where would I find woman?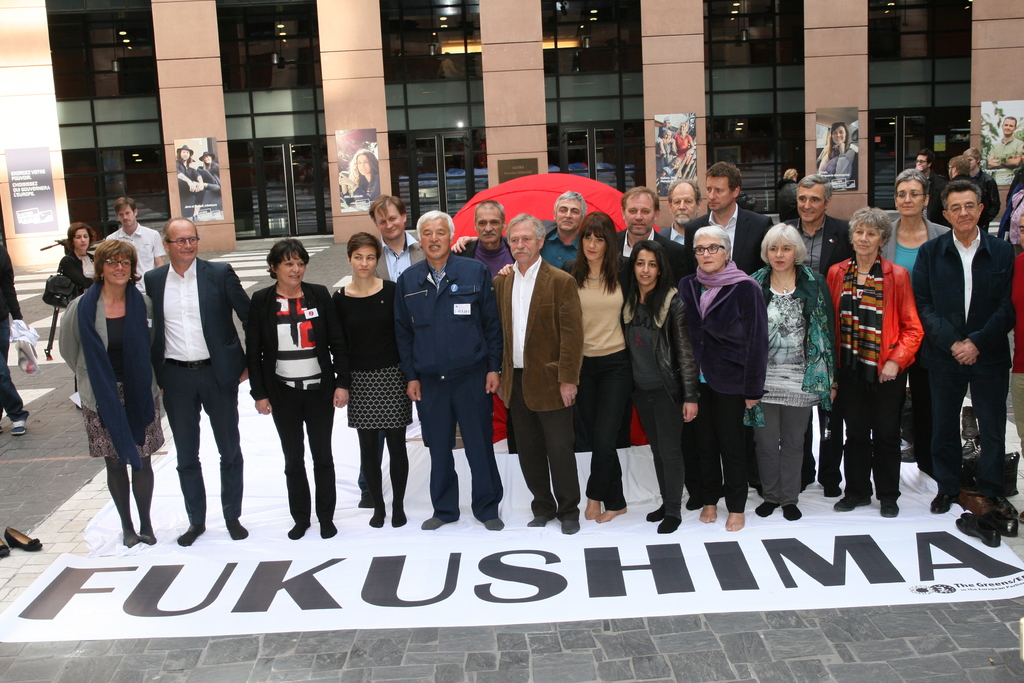
At <region>51, 208, 157, 564</region>.
